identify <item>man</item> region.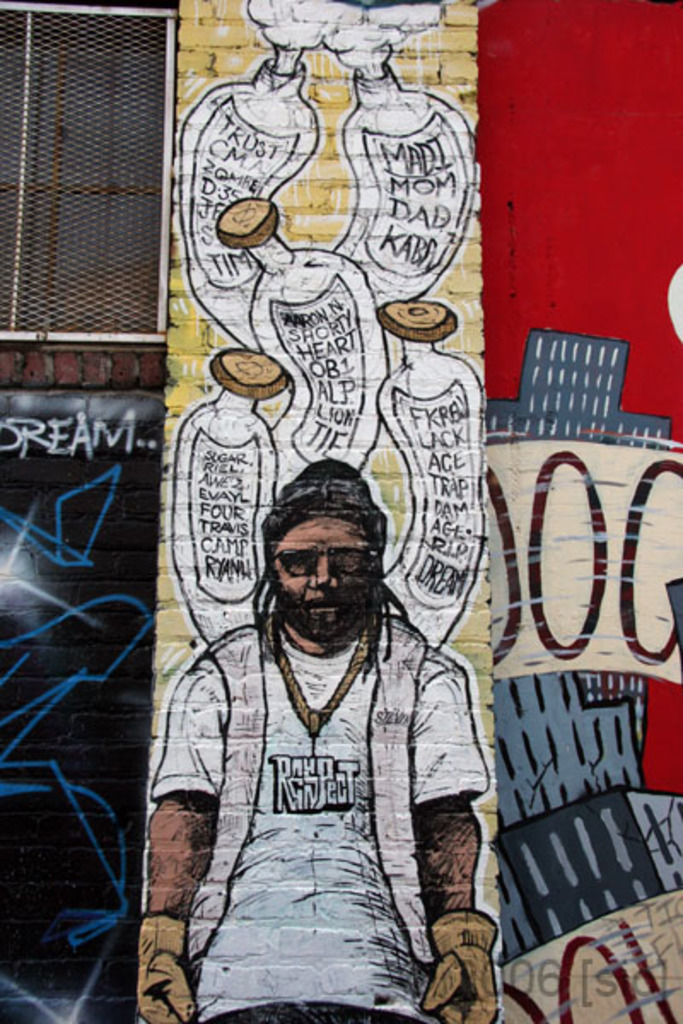
Region: BBox(118, 457, 502, 1022).
